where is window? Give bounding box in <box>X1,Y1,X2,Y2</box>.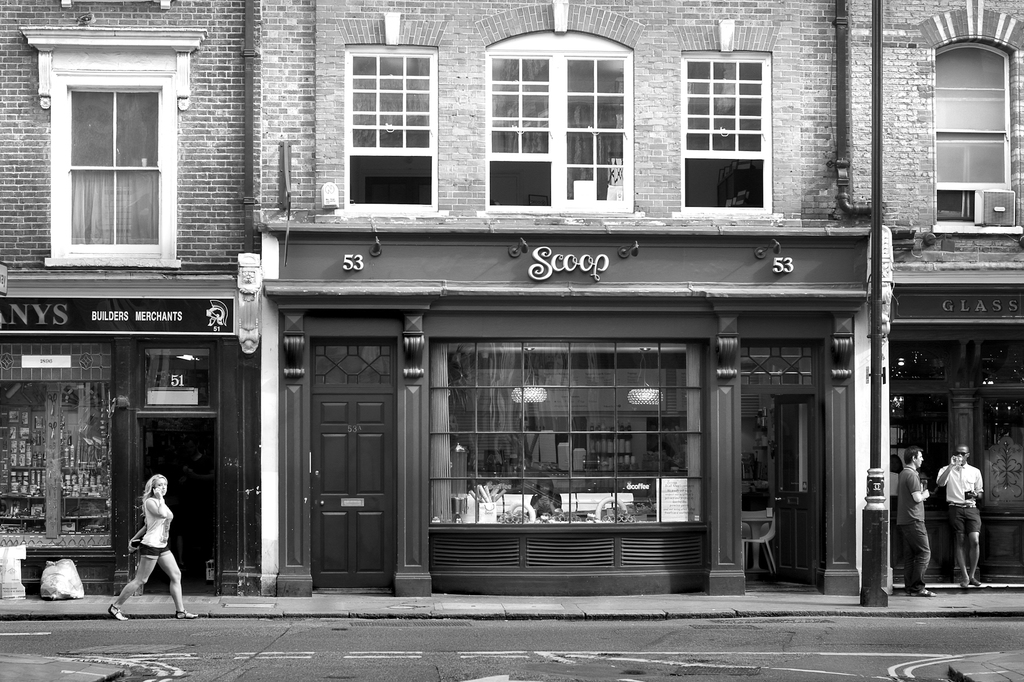
<box>342,42,440,214</box>.
